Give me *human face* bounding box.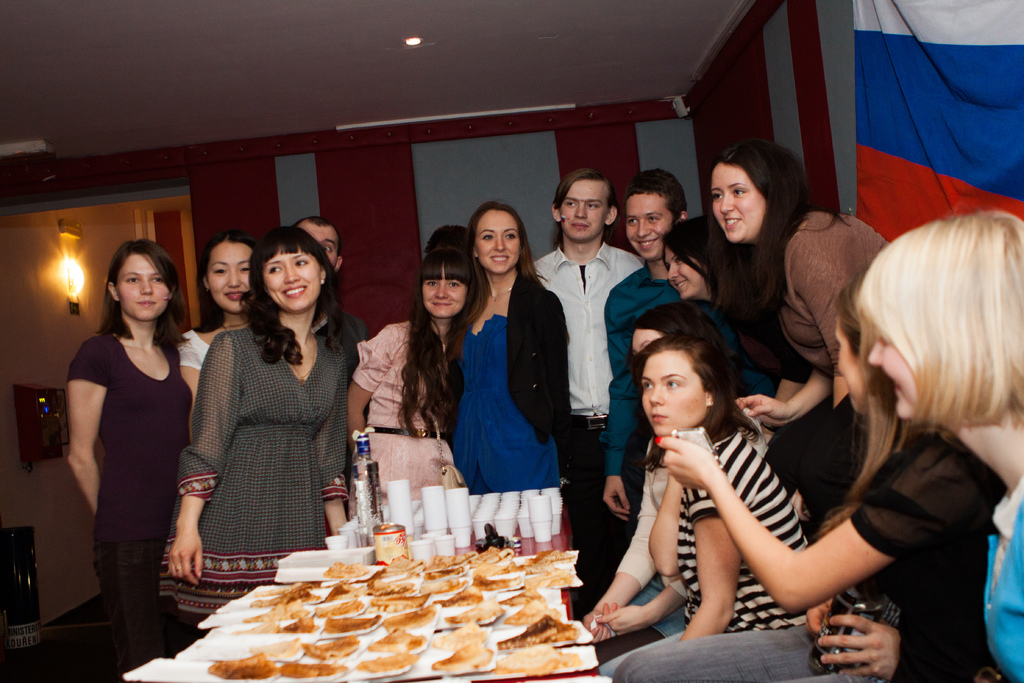
[x1=559, y1=182, x2=604, y2=240].
